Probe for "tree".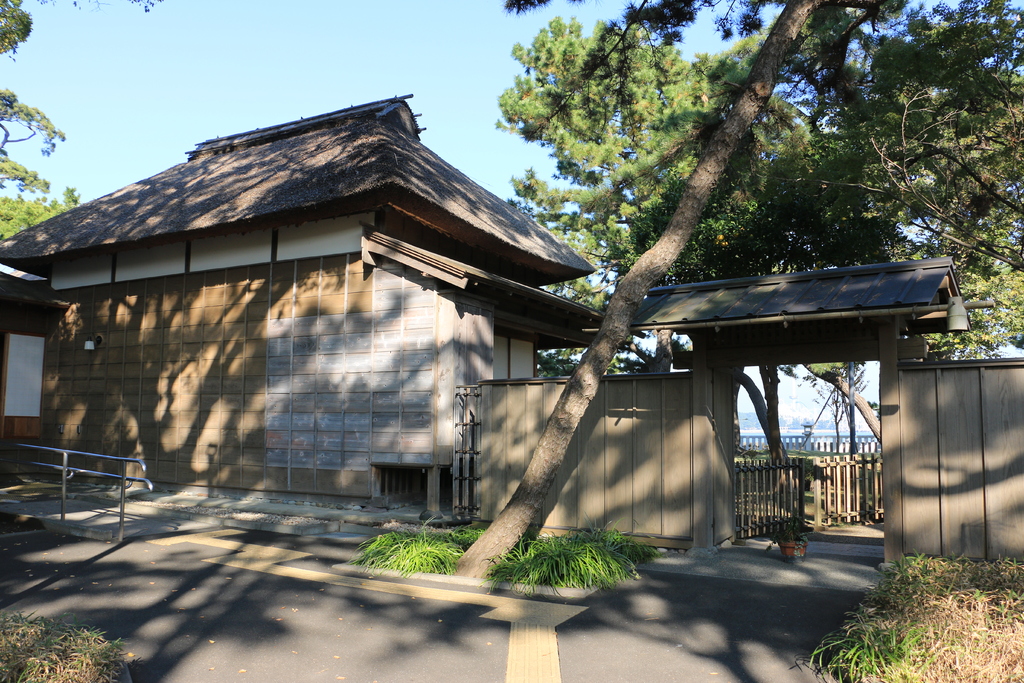
Probe result: left=883, top=181, right=1023, bottom=366.
